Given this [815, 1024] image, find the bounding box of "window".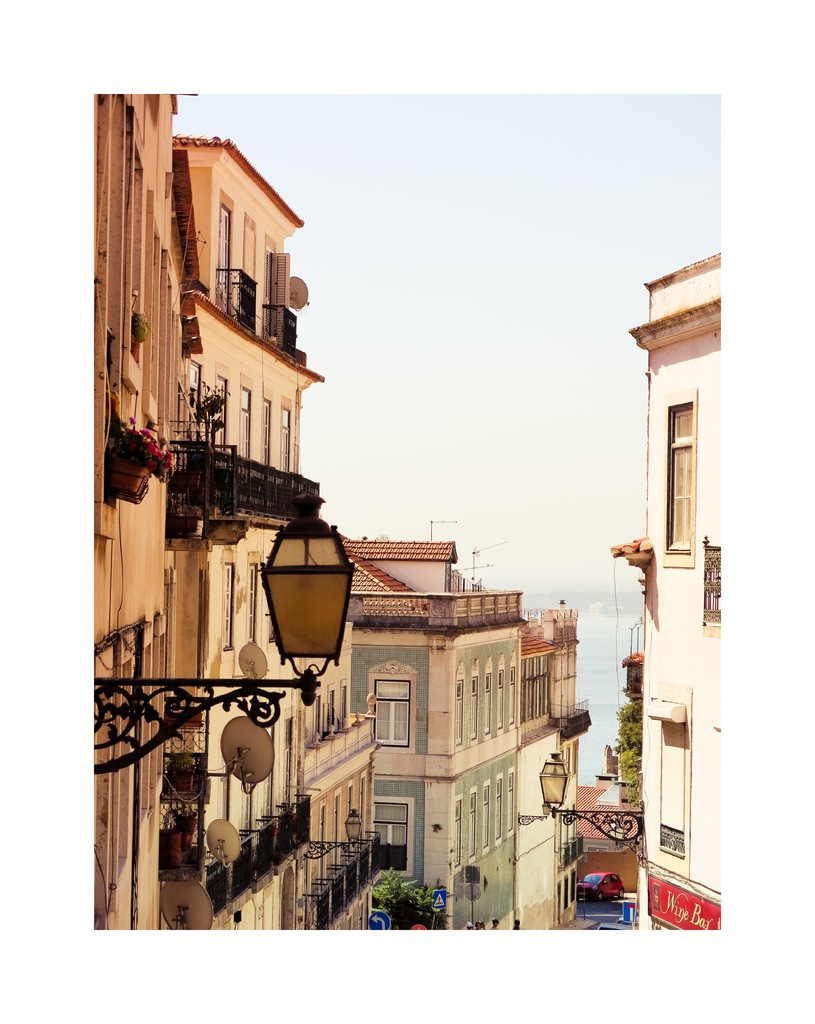
bbox=[337, 683, 351, 725].
